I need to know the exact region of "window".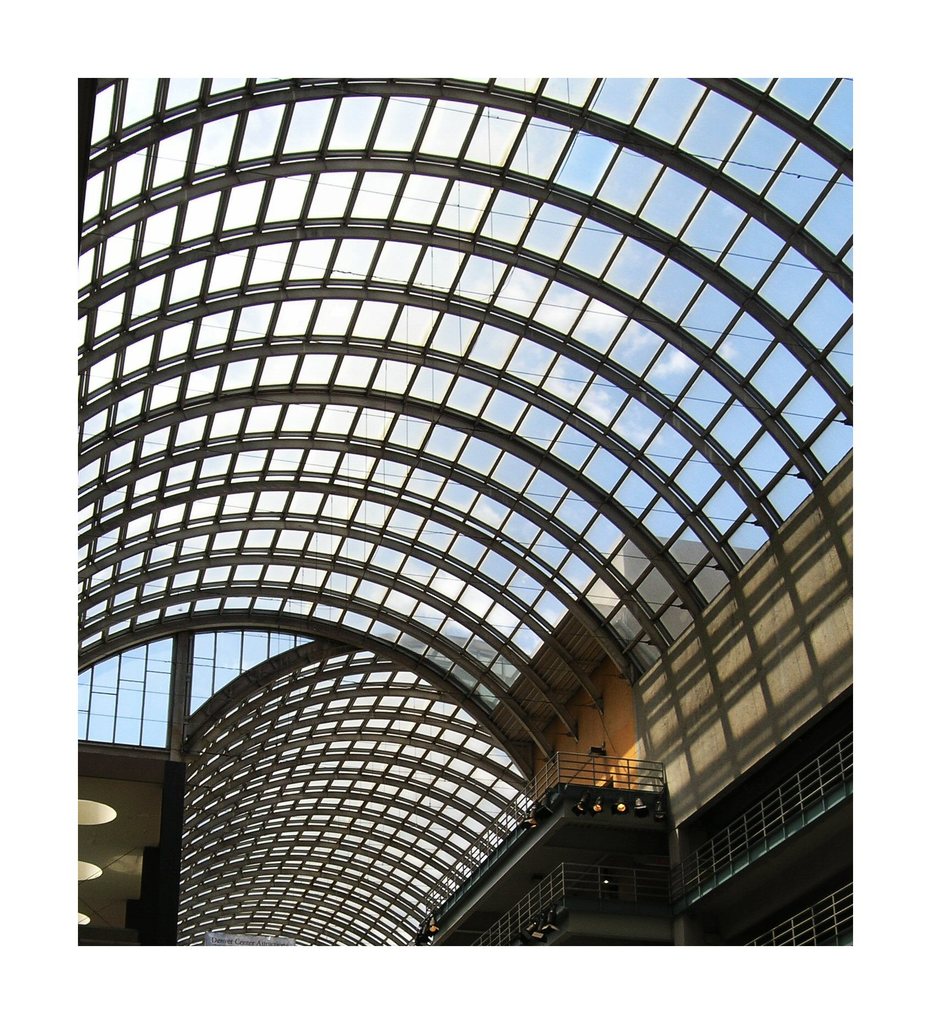
Region: left=76, top=213, right=868, bottom=575.
